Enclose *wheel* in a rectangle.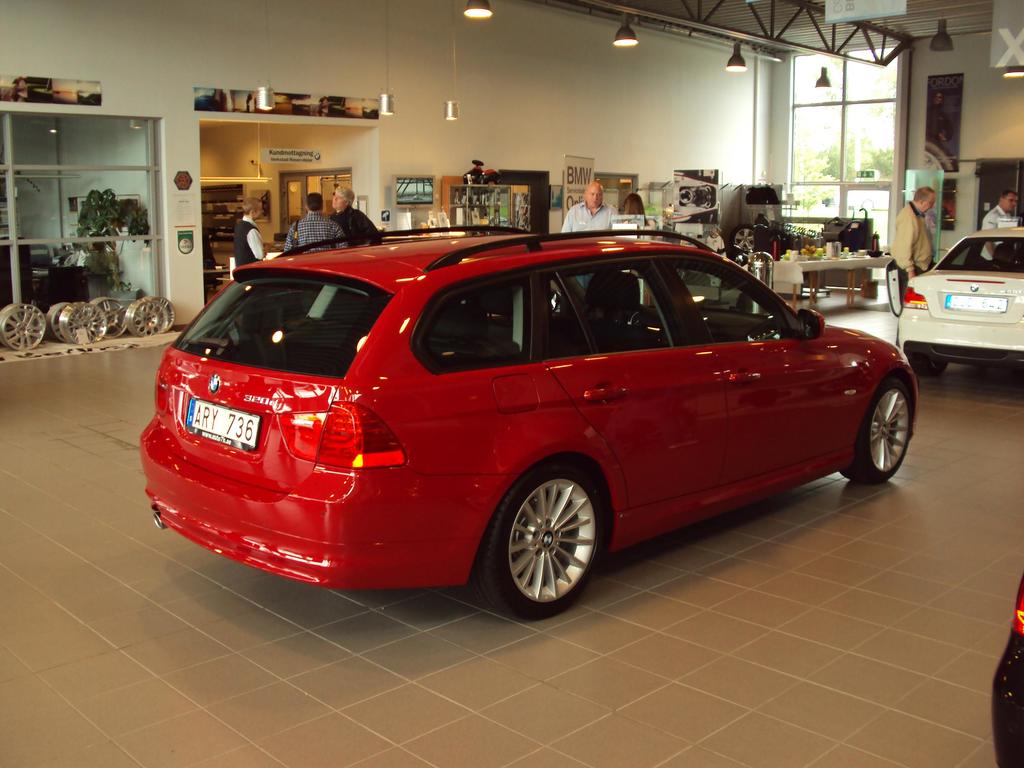
<region>842, 371, 916, 481</region>.
